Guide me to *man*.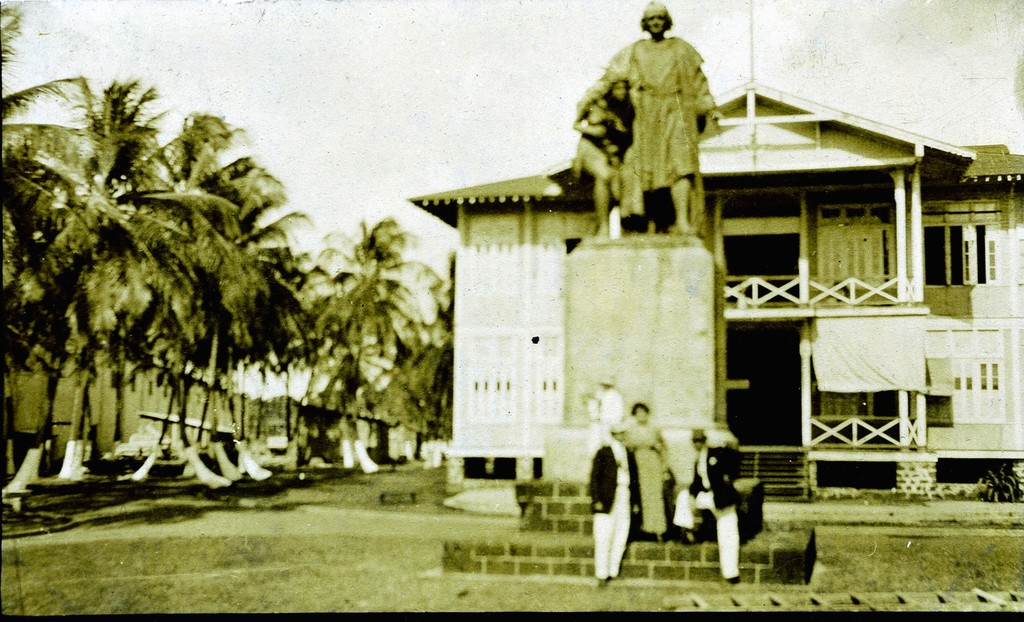
Guidance: (570,8,722,232).
